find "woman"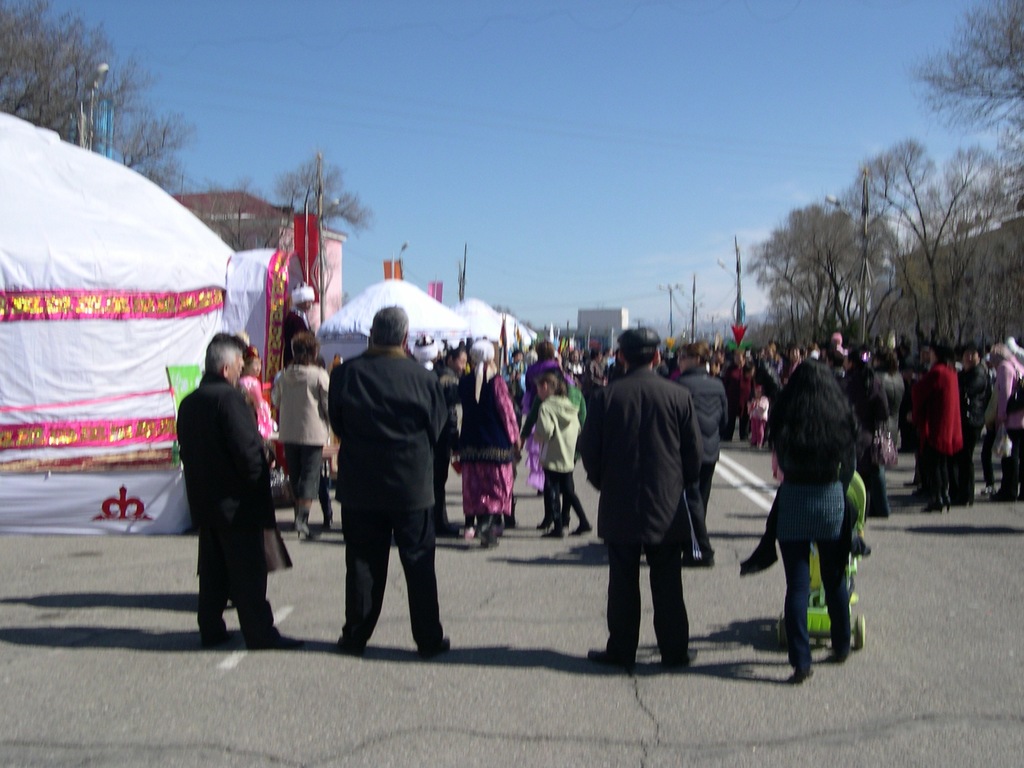
<region>460, 357, 518, 543</region>
